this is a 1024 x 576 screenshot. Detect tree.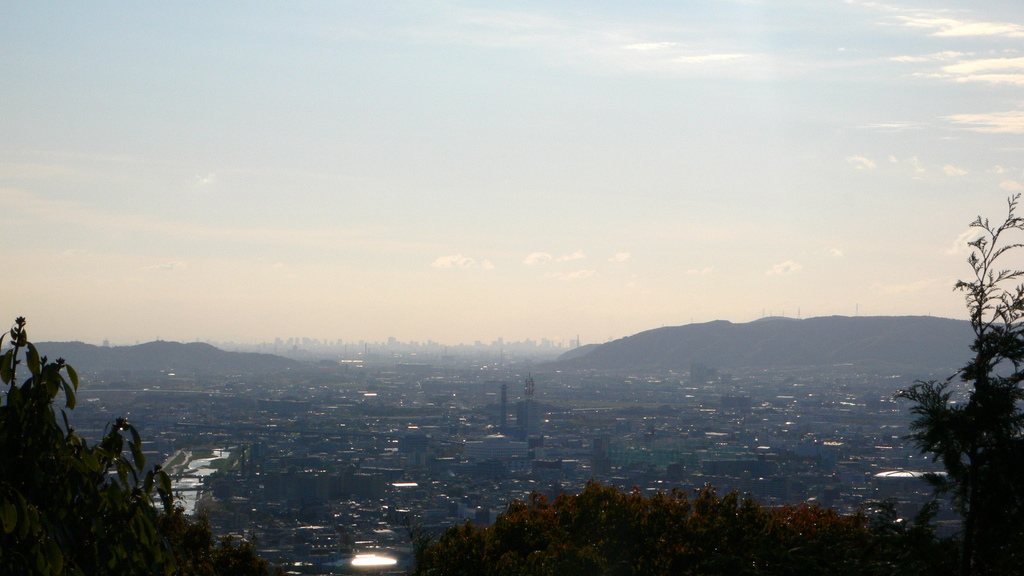
(left=0, top=314, right=273, bottom=575).
